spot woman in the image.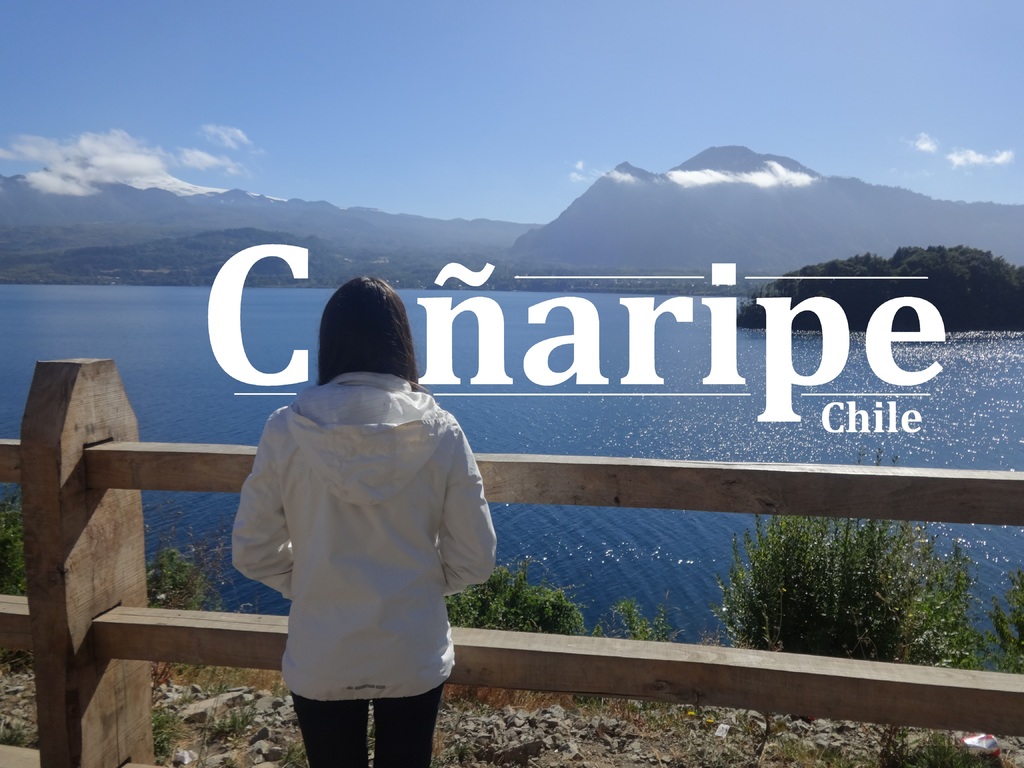
woman found at {"left": 234, "top": 280, "right": 502, "bottom": 765}.
